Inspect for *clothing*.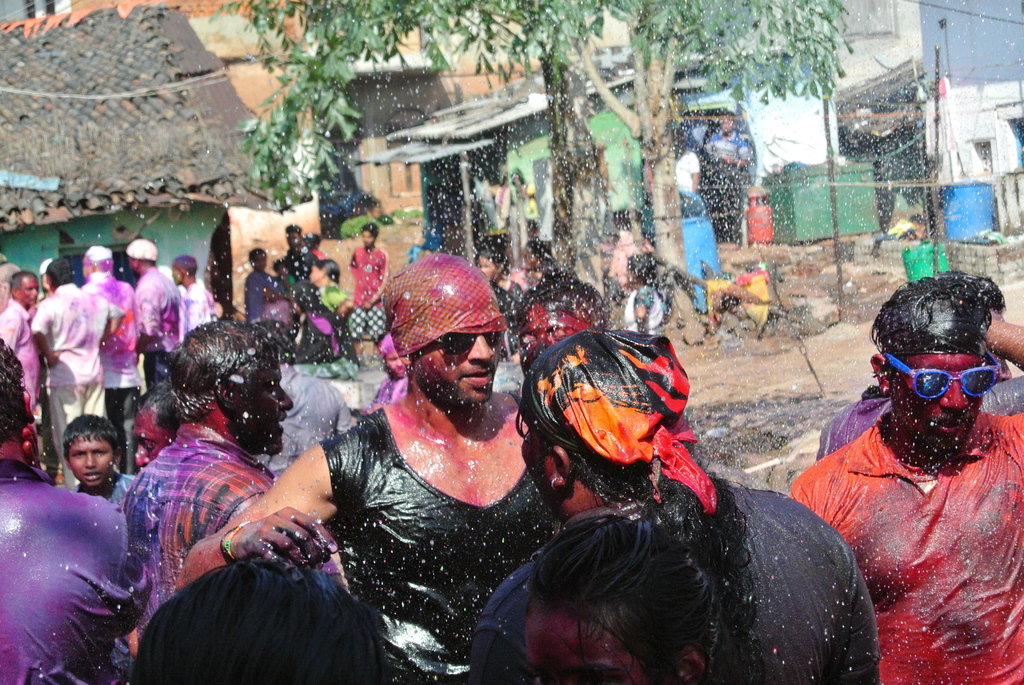
Inspection: [241,272,285,320].
